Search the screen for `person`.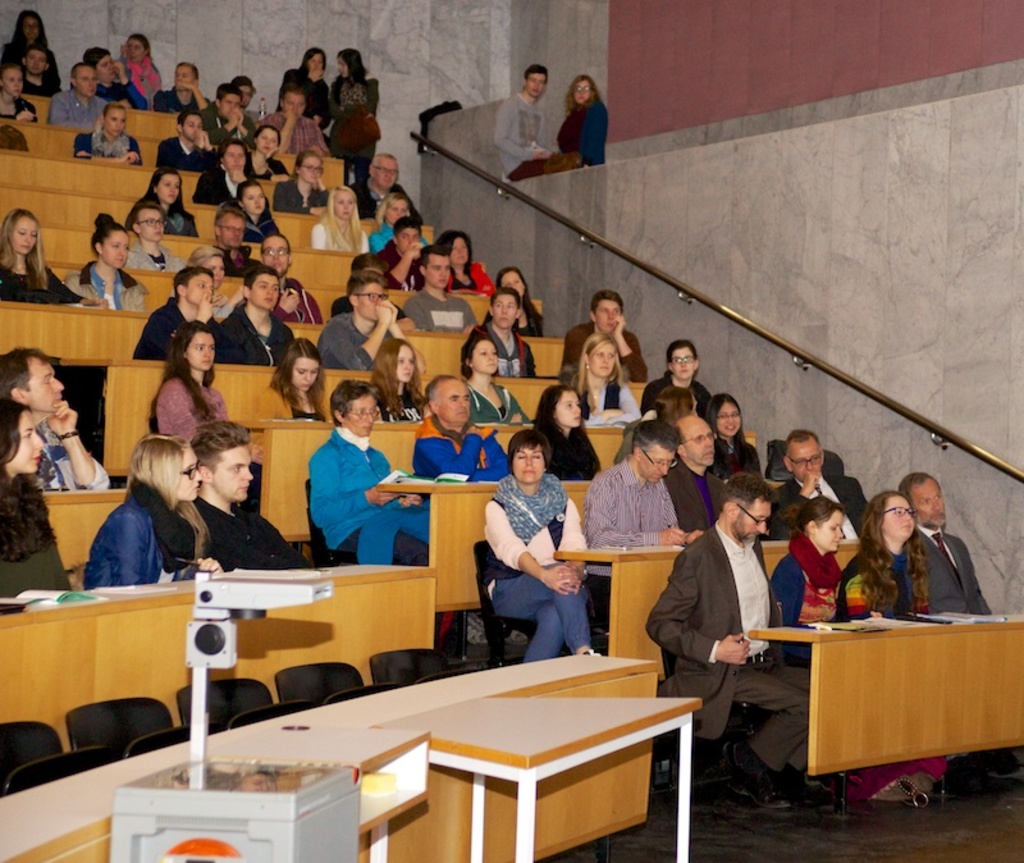
Found at rect(635, 334, 710, 416).
